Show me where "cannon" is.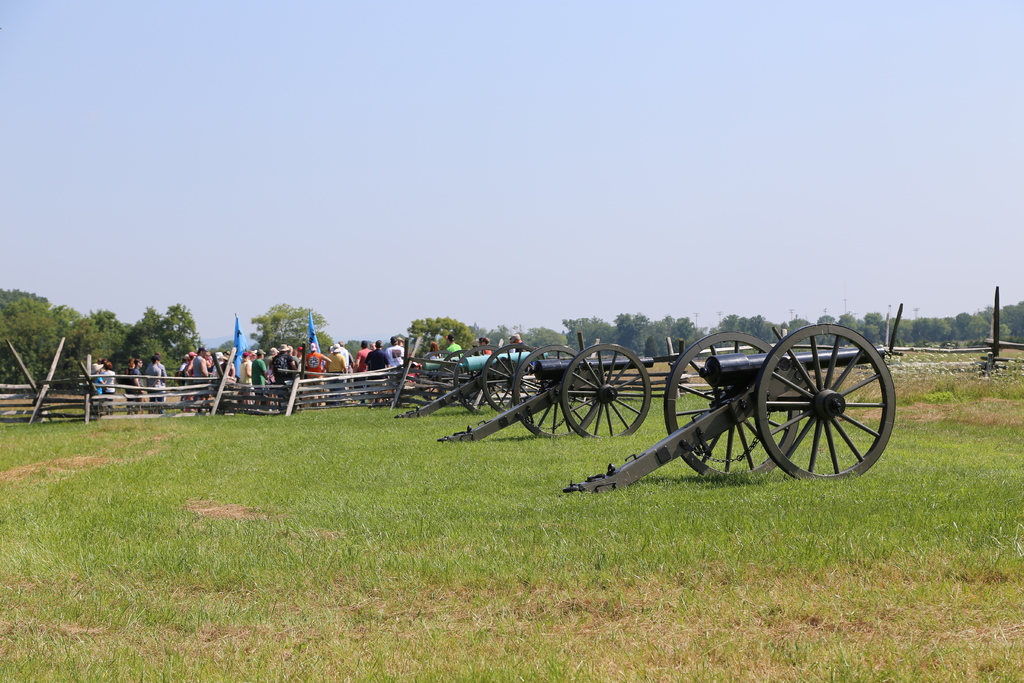
"cannon" is at region(565, 327, 896, 498).
